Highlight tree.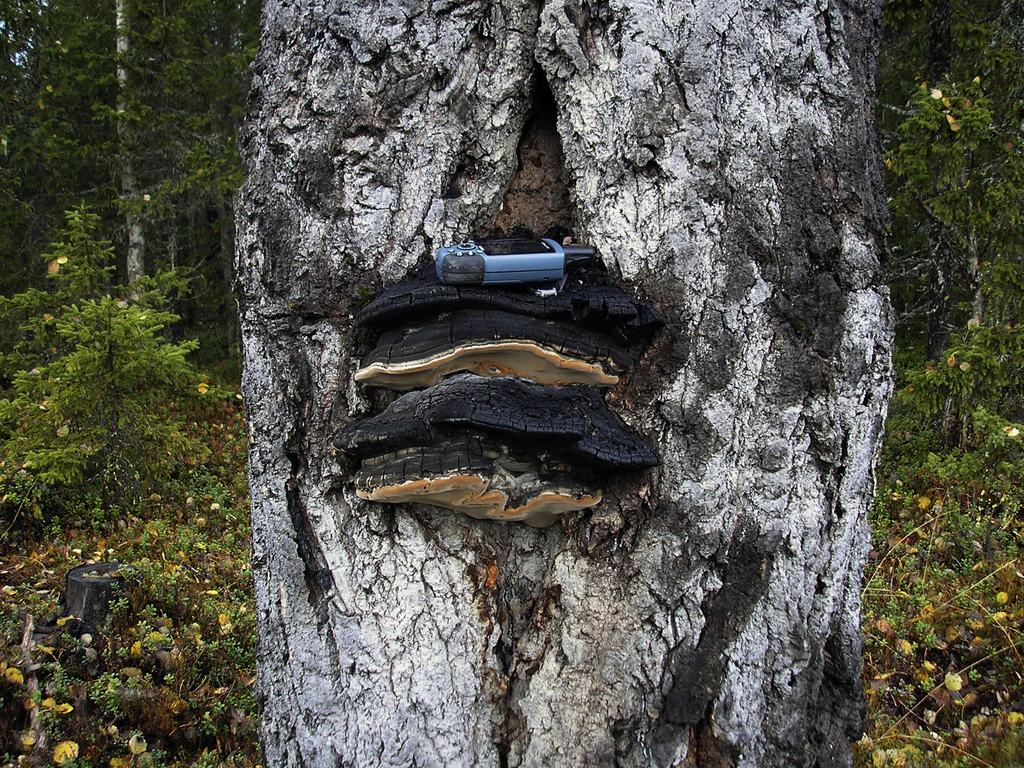
Highlighted region: x1=0, y1=0, x2=233, y2=322.
